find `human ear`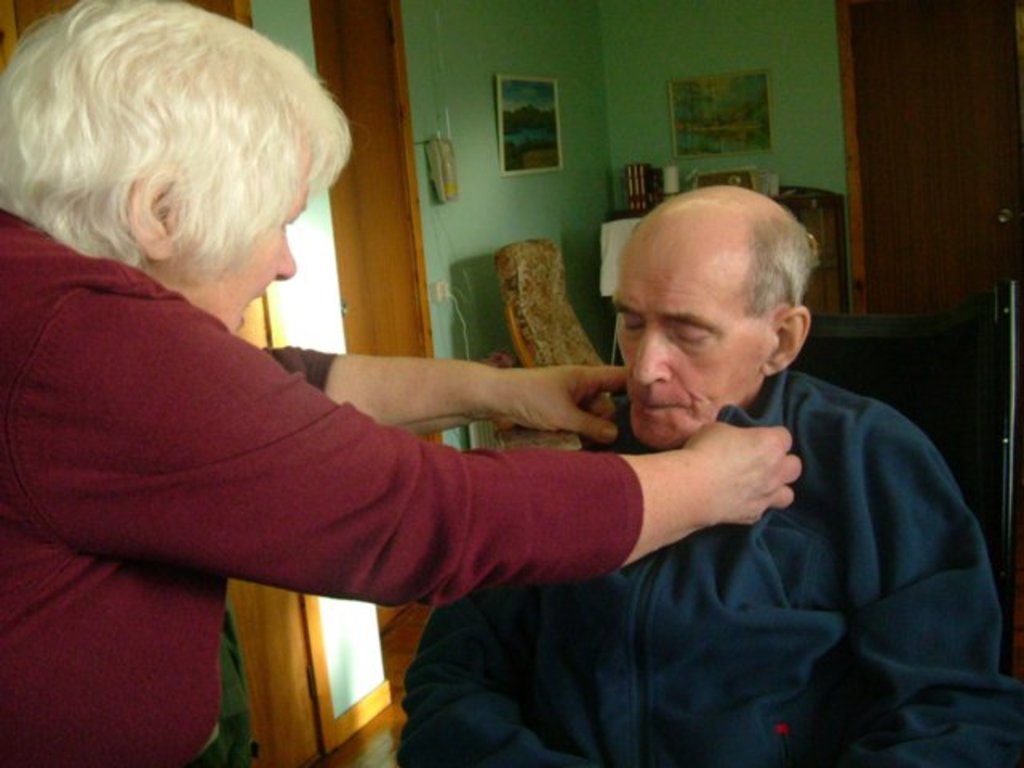
766/306/813/373
